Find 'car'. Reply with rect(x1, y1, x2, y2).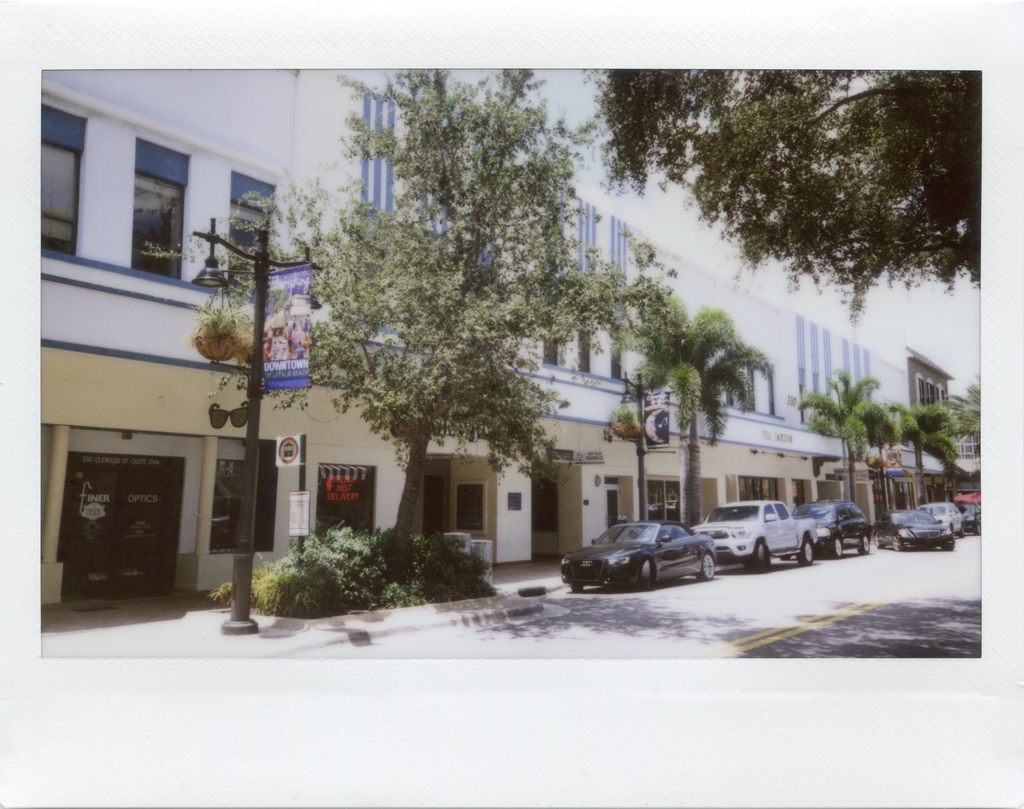
rect(792, 498, 870, 560).
